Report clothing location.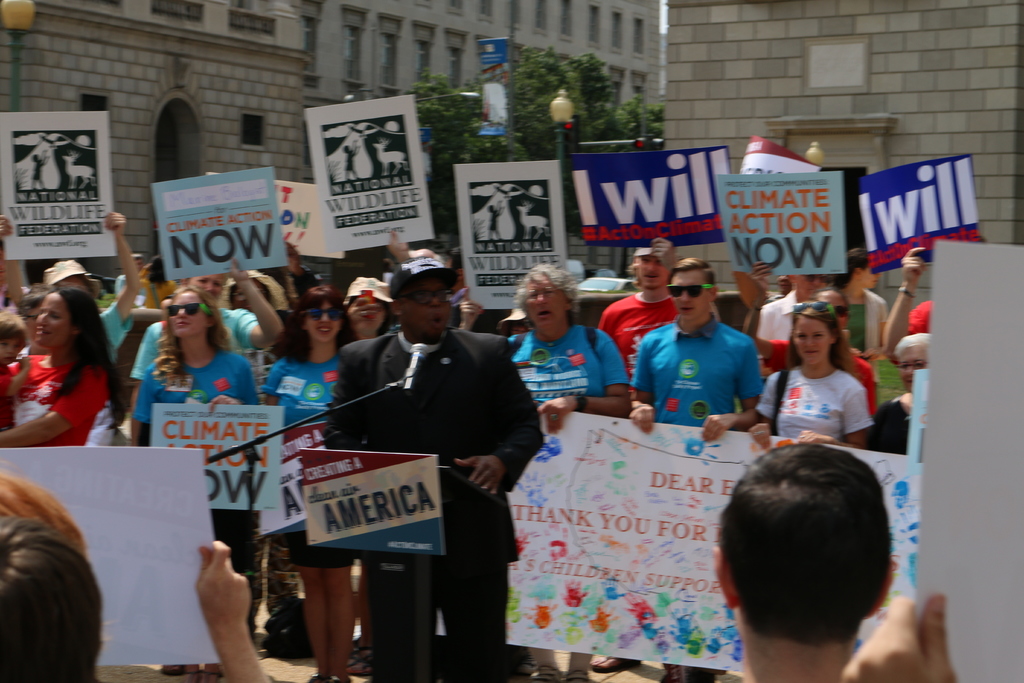
Report: (644,300,777,440).
